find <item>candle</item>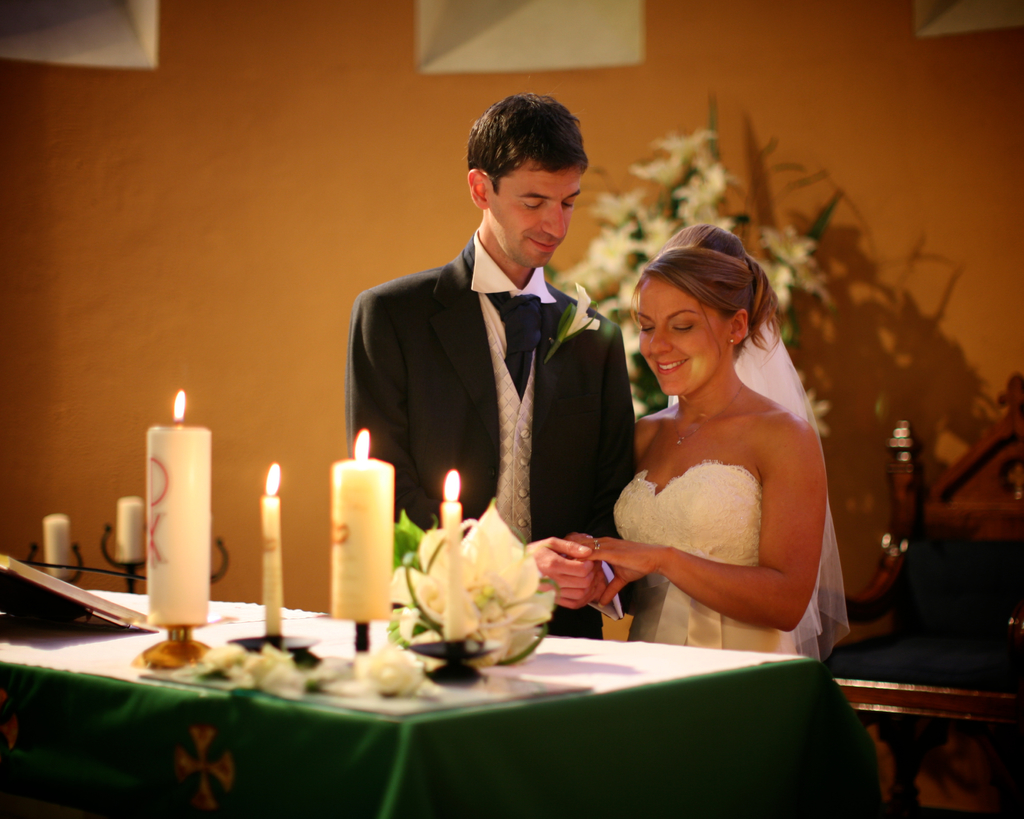
bbox=(255, 463, 278, 632)
